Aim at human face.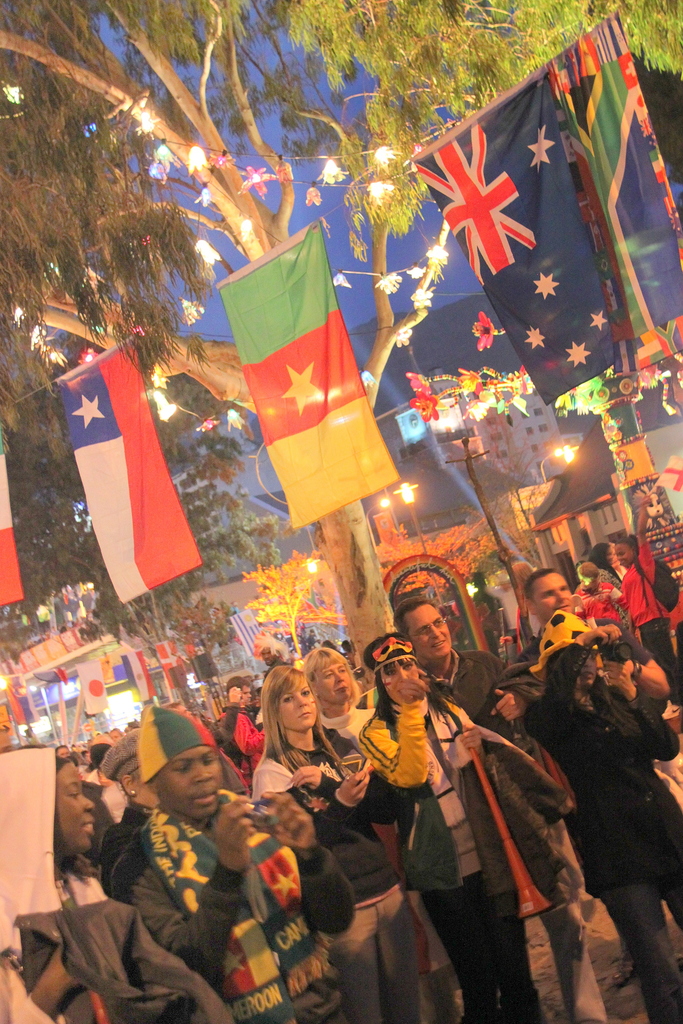
Aimed at box=[614, 543, 638, 564].
